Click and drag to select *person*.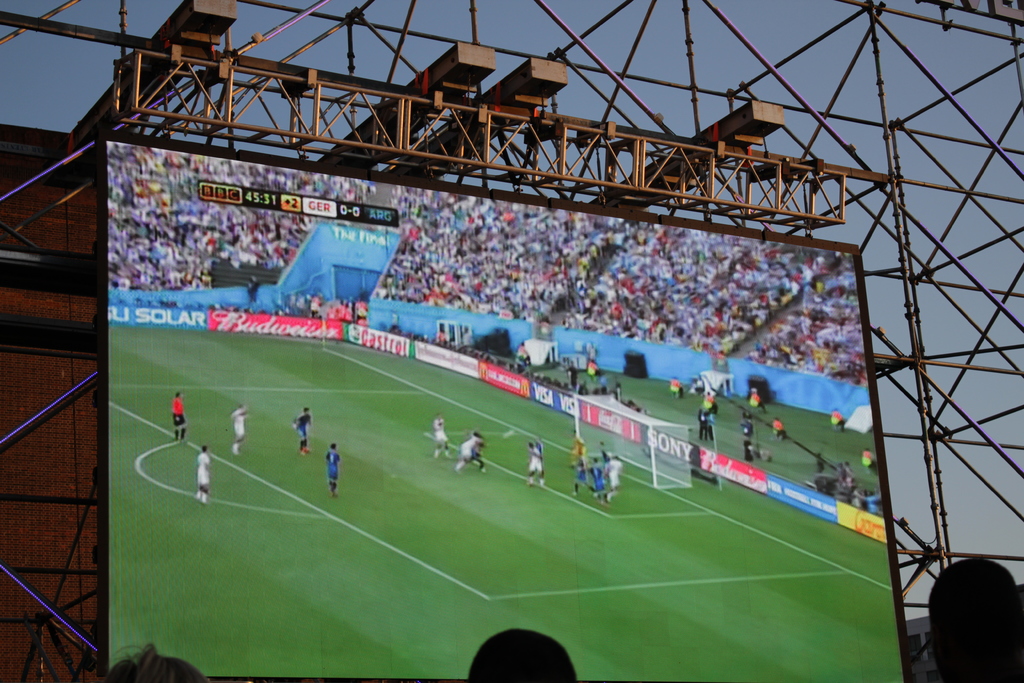
Selection: select_region(771, 412, 781, 440).
